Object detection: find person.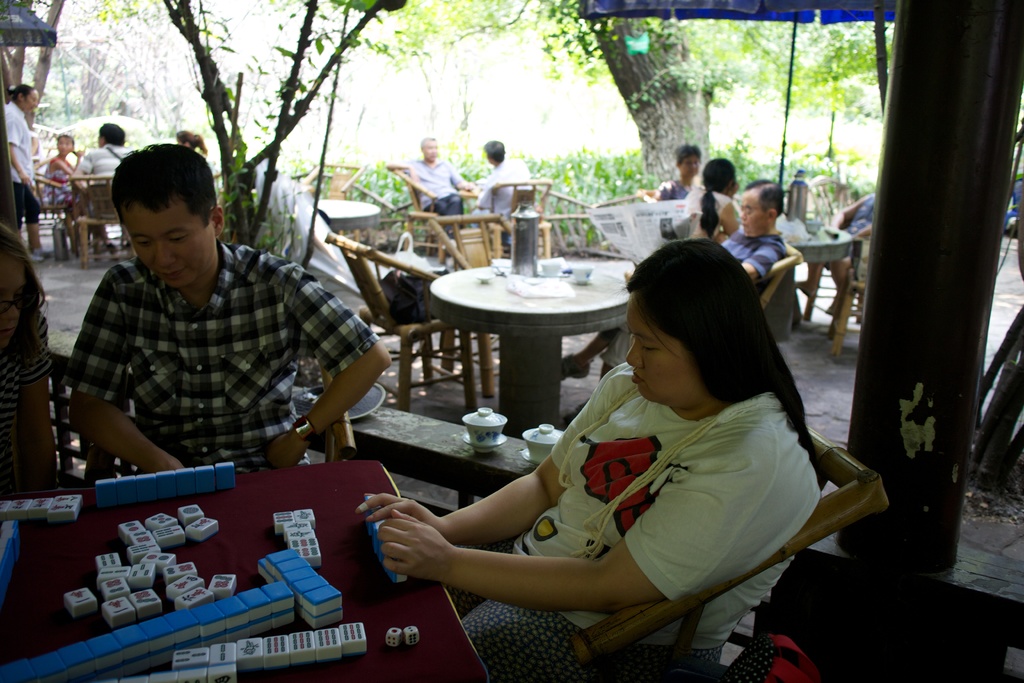
crop(49, 147, 367, 520).
